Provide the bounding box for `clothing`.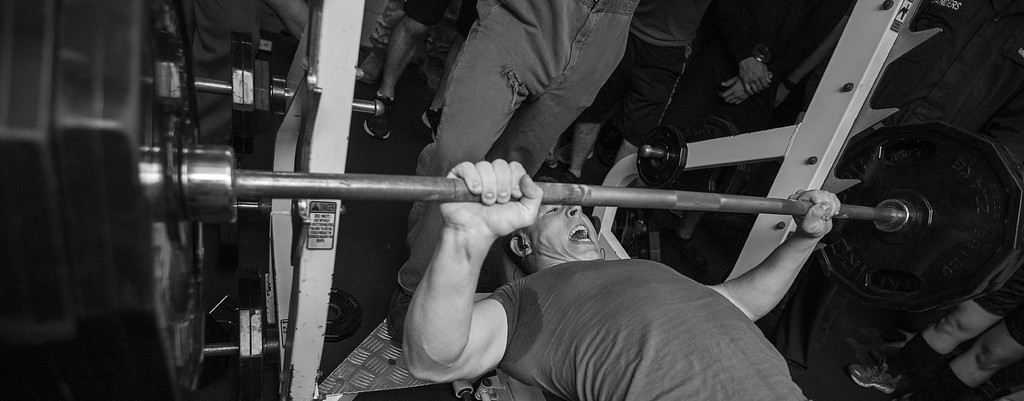
detection(400, 0, 640, 297).
